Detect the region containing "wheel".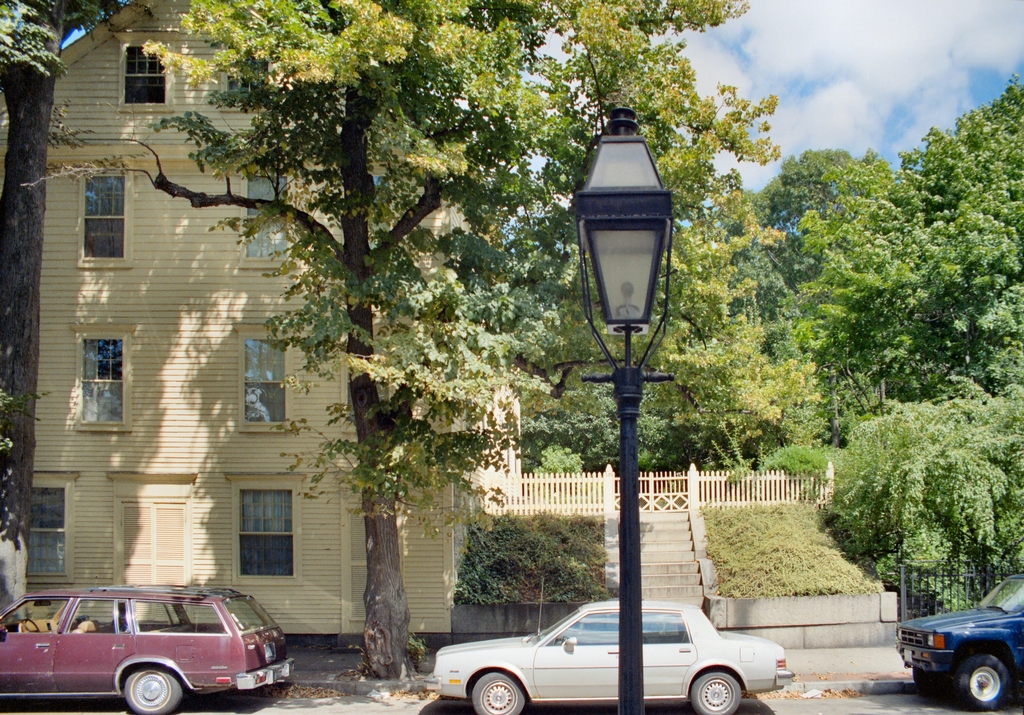
left=471, top=675, right=529, bottom=714.
